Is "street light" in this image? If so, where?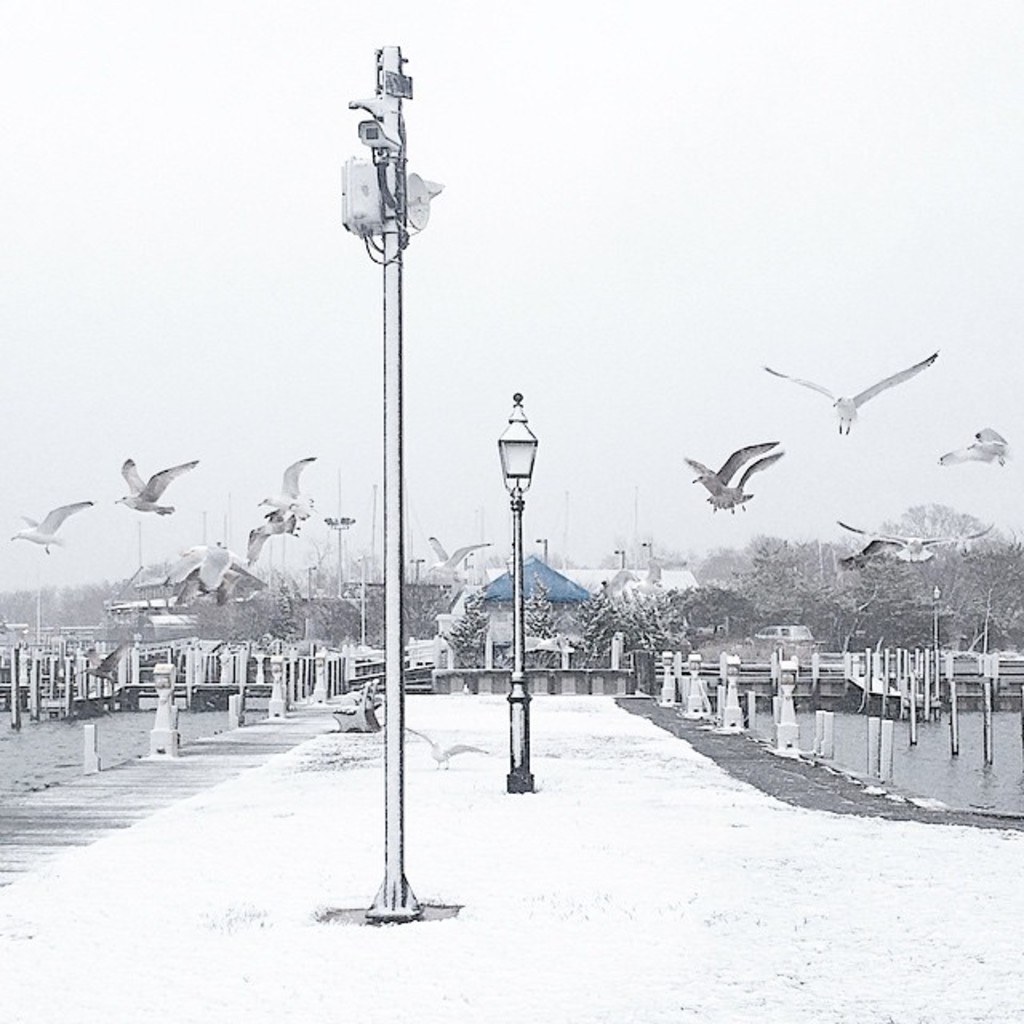
Yes, at bbox=[323, 514, 360, 594].
